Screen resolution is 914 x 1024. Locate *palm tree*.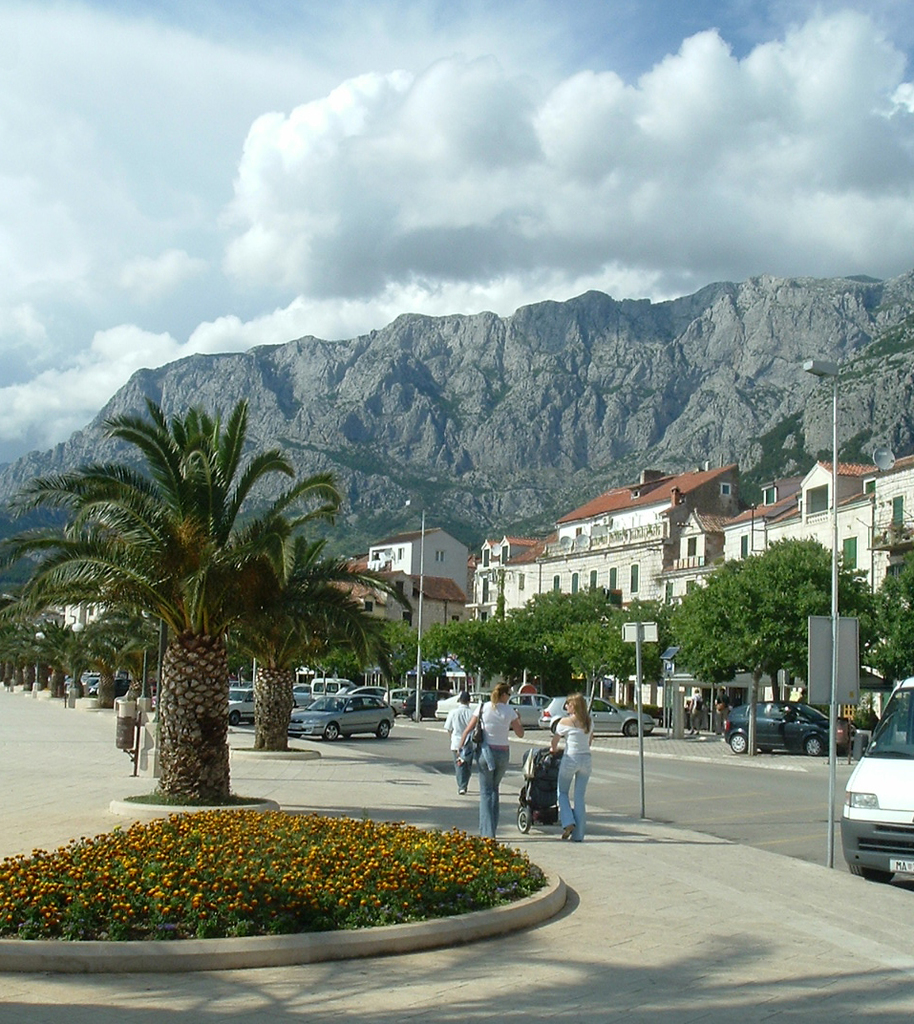
{"x1": 47, "y1": 373, "x2": 402, "y2": 810}.
